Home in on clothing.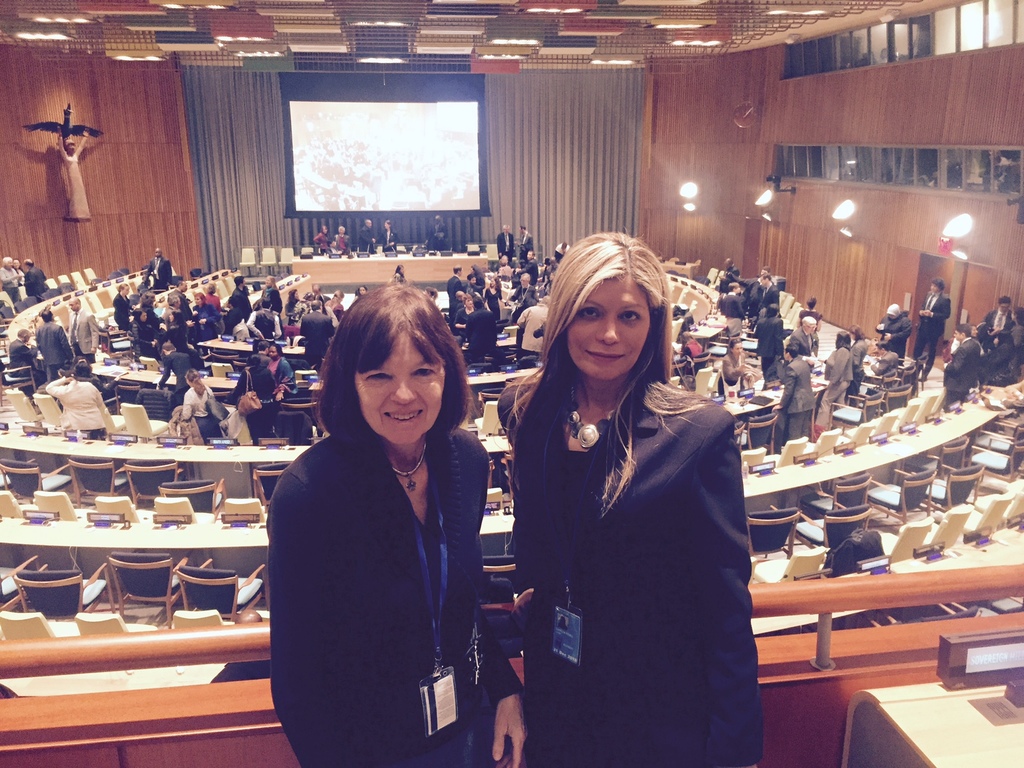
Homed in at (923,292,954,376).
